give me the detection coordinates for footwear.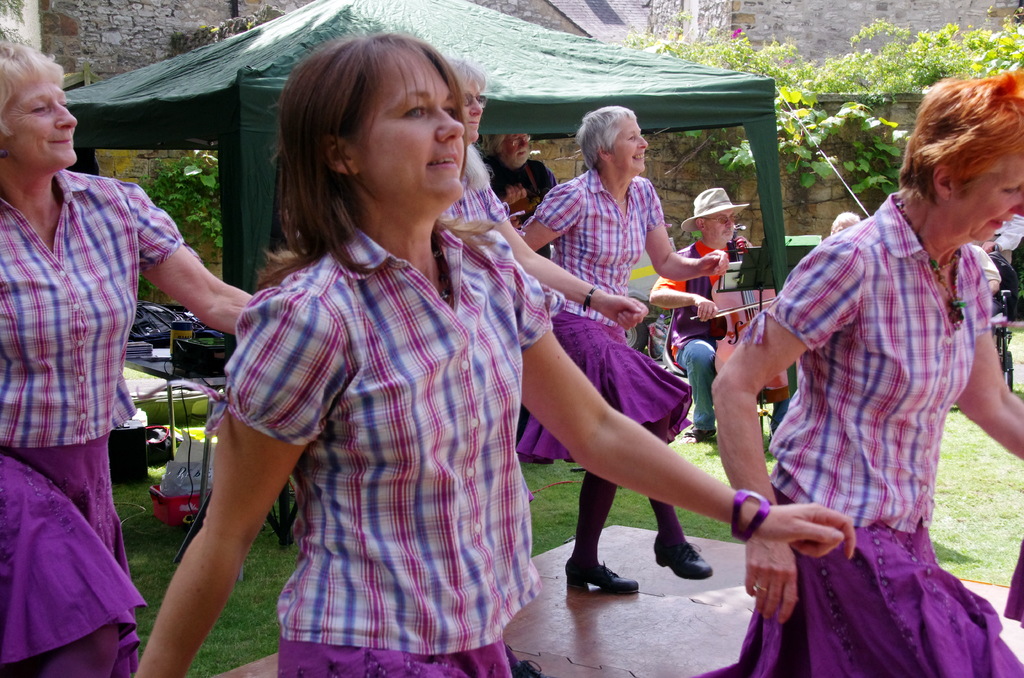
box(680, 423, 717, 447).
